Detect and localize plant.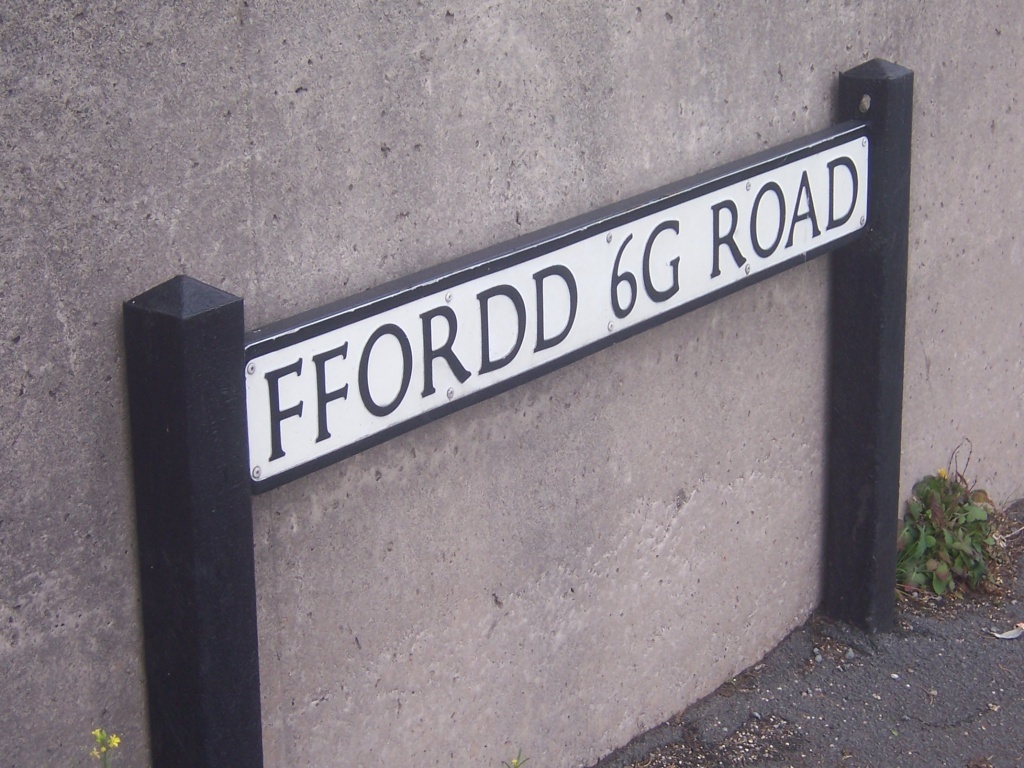
Localized at {"x1": 75, "y1": 721, "x2": 132, "y2": 766}.
